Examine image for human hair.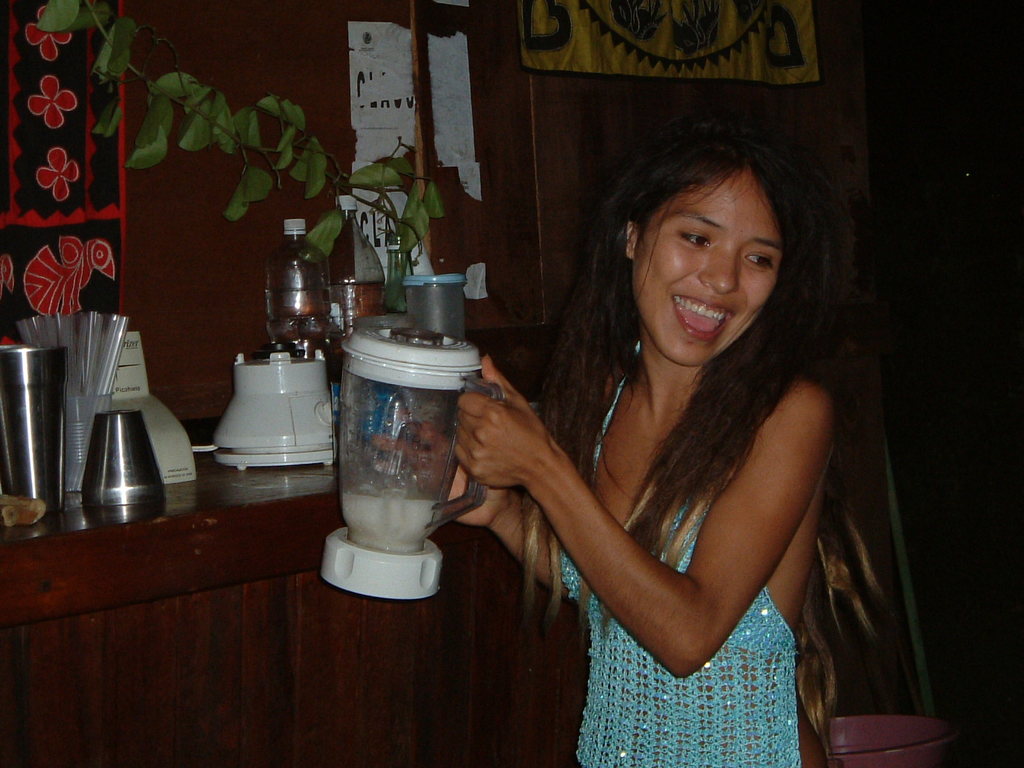
Examination result: box(550, 139, 849, 538).
